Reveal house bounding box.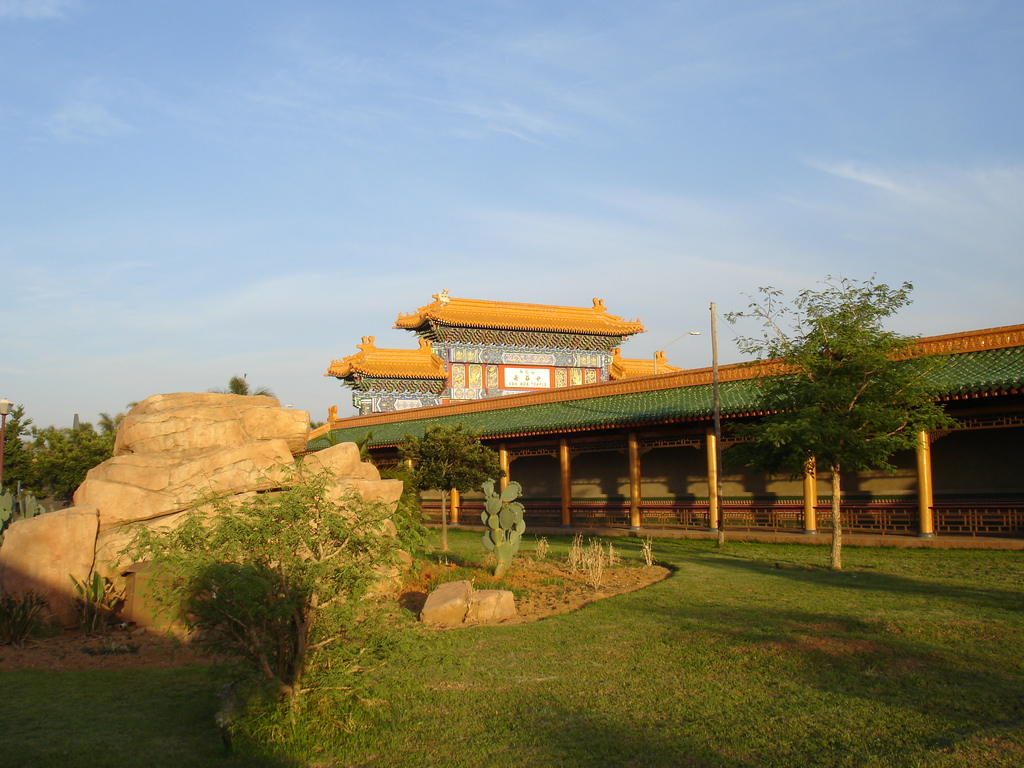
Revealed: 307,286,1023,545.
